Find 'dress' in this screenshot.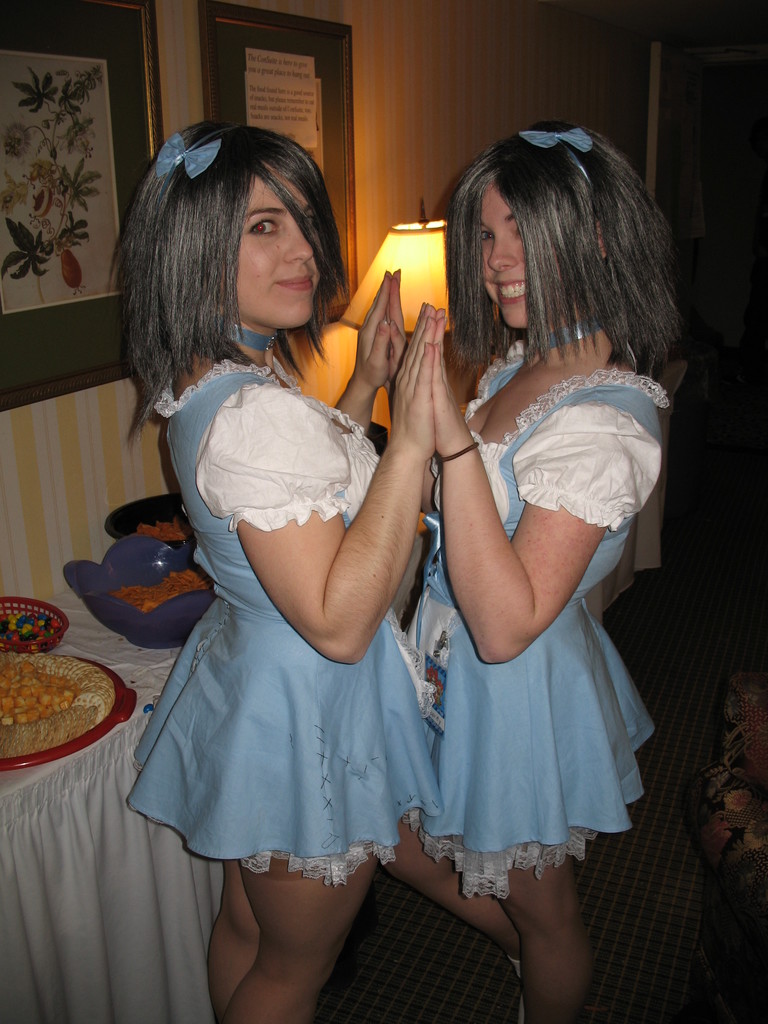
The bounding box for 'dress' is 148,328,437,860.
